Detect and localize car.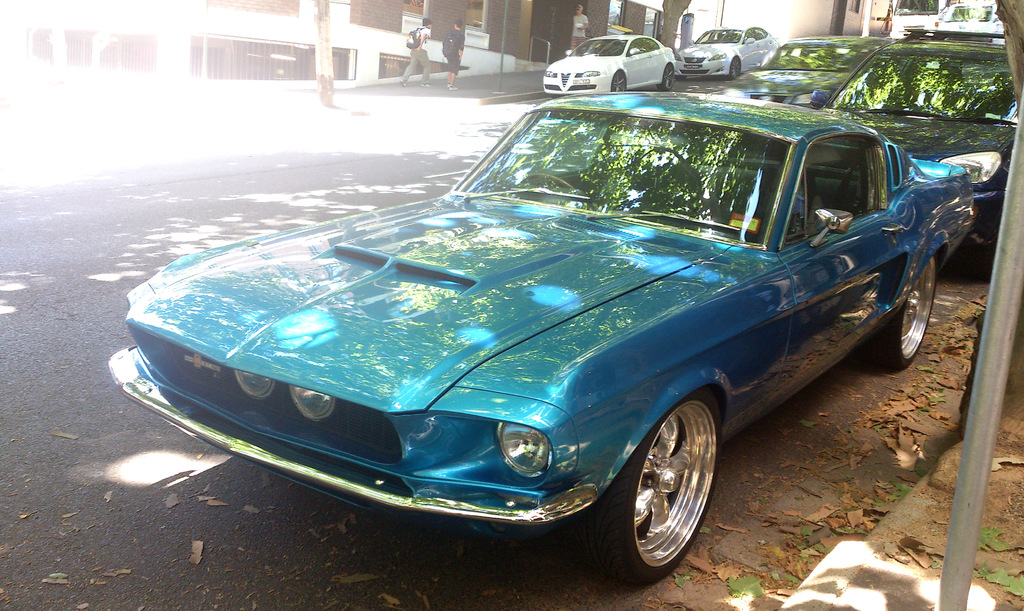
Localized at bbox(545, 24, 684, 87).
